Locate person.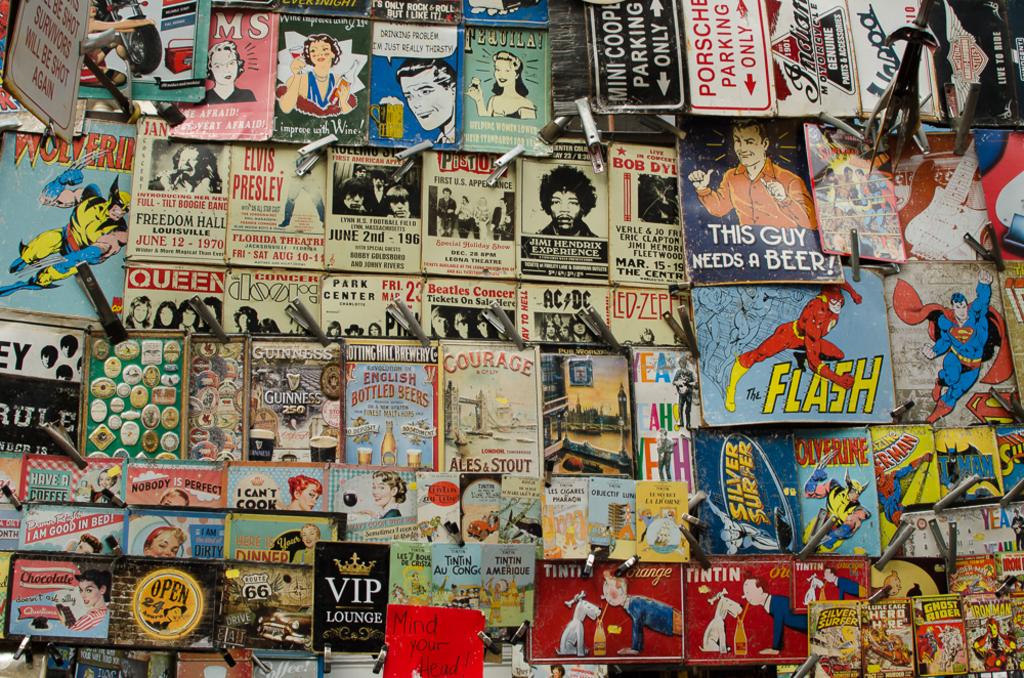
Bounding box: {"left": 478, "top": 312, "right": 497, "bottom": 339}.
